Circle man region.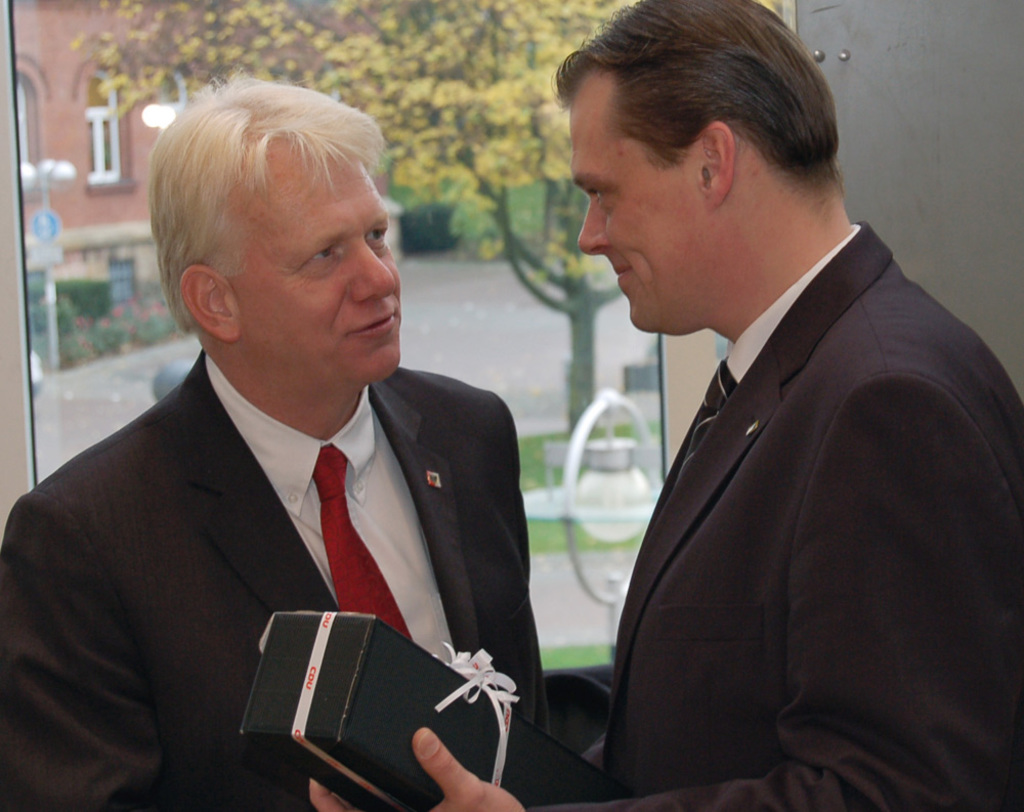
Region: 304:0:1023:811.
